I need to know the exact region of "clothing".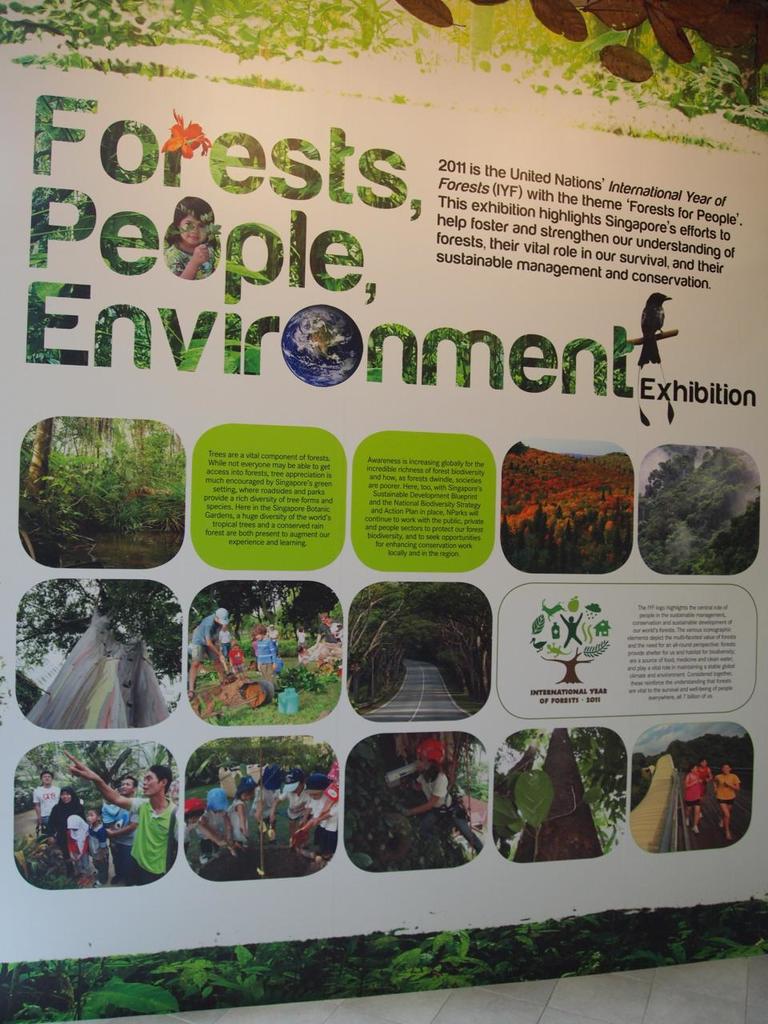
Region: 46 783 86 841.
